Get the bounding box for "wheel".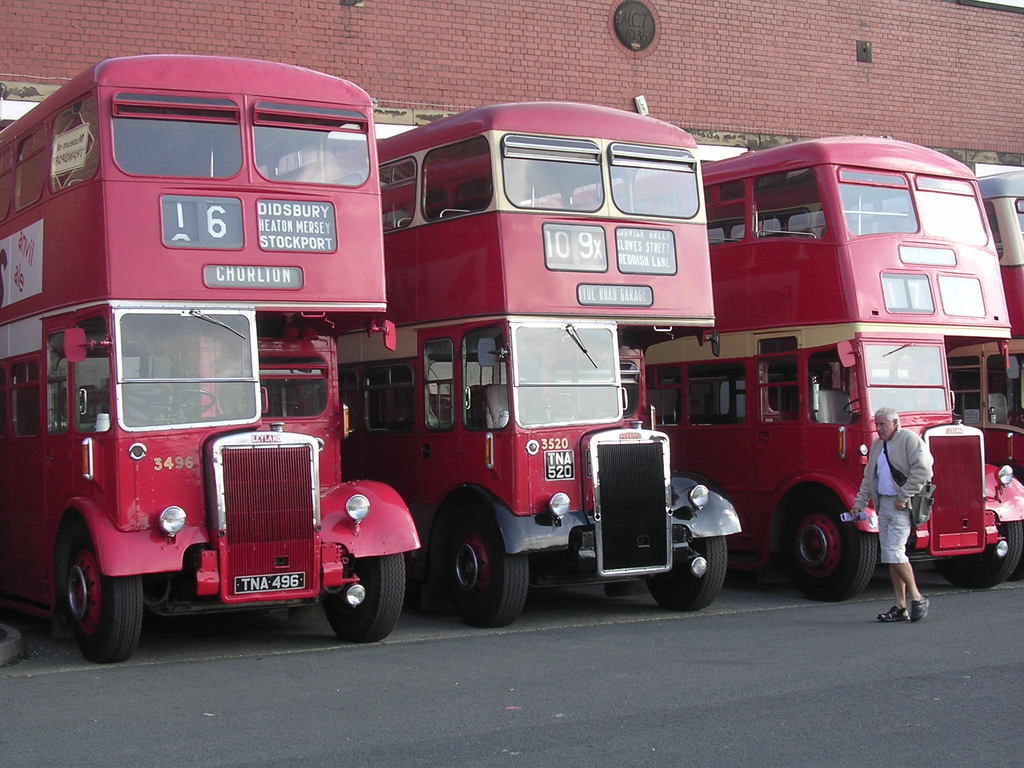
select_region(646, 541, 723, 609).
